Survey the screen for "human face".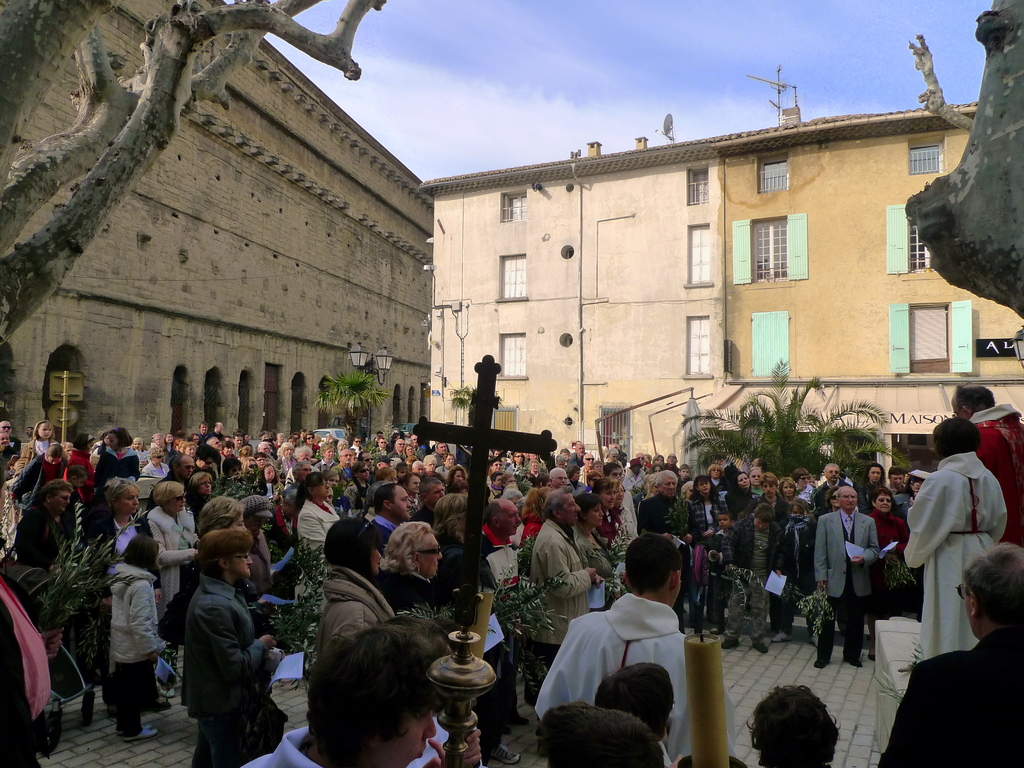
Survey found: <box>180,458,195,477</box>.
